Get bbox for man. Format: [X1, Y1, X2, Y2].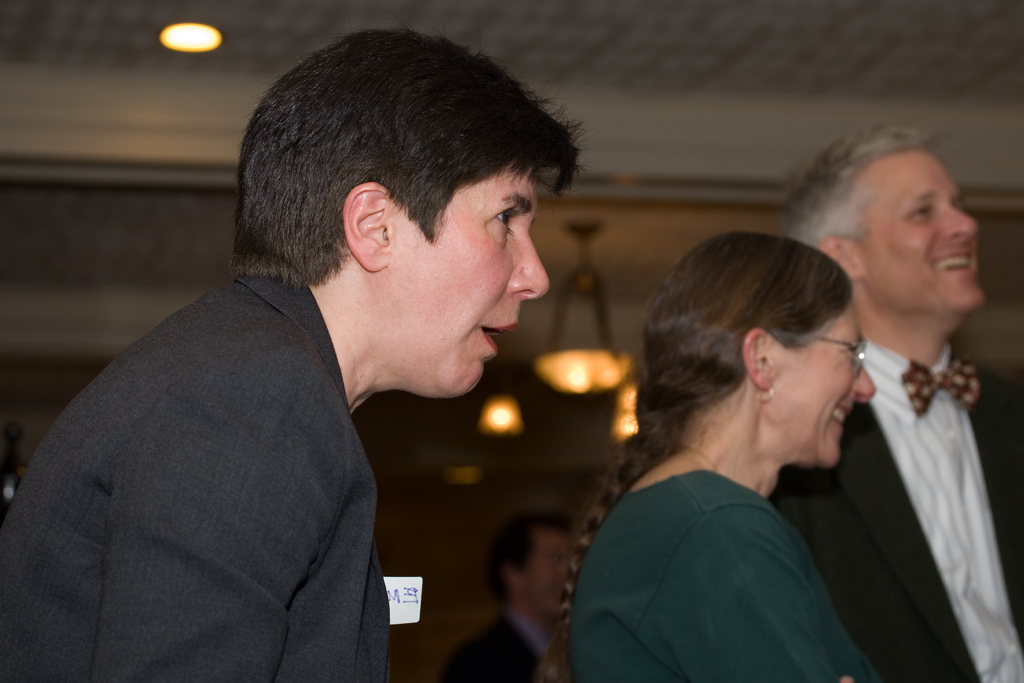
[433, 506, 580, 682].
